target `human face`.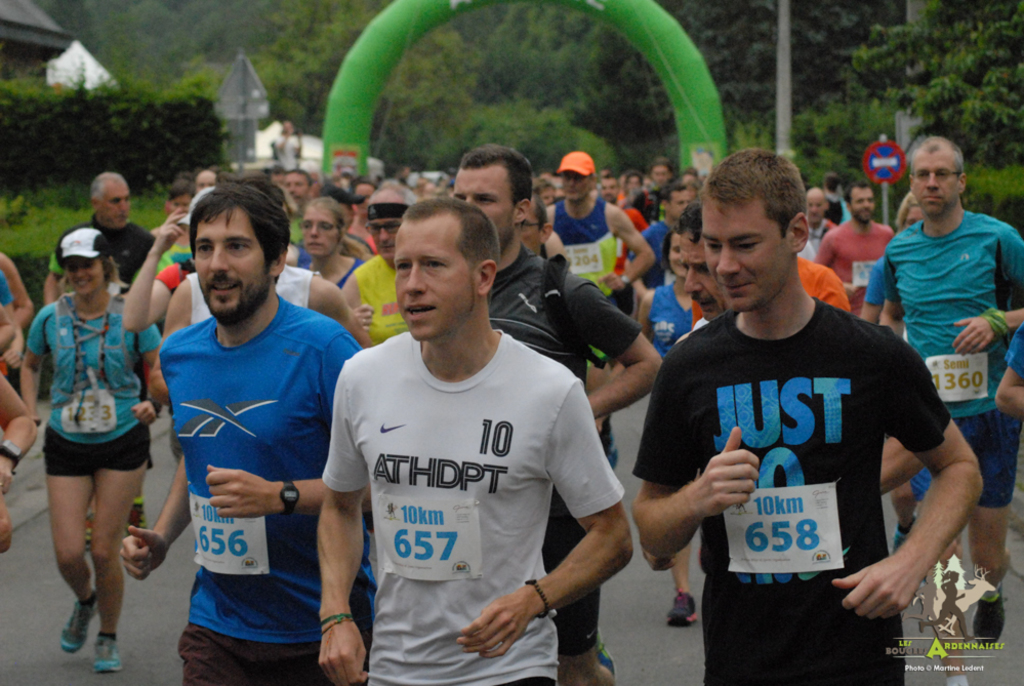
Target region: Rect(910, 137, 959, 216).
